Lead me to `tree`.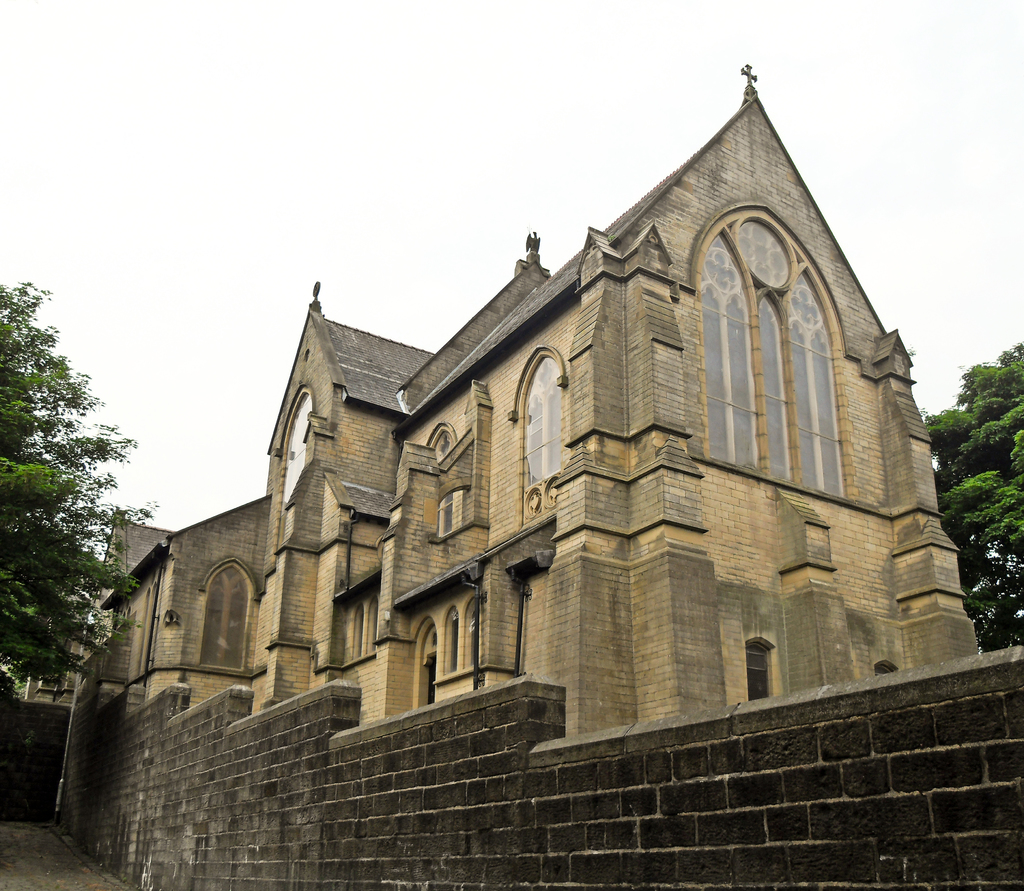
Lead to 3/277/125/724.
